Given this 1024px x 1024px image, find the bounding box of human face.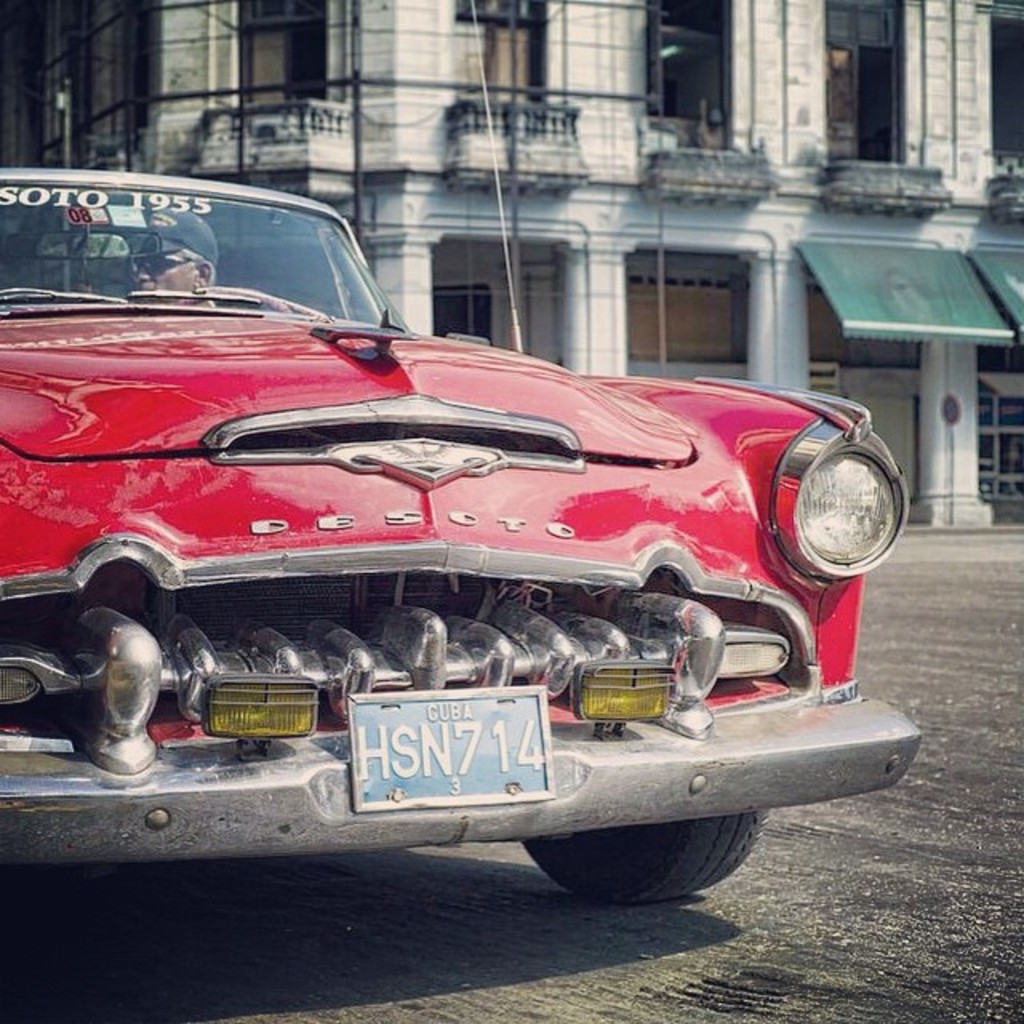
Rect(120, 243, 195, 309).
